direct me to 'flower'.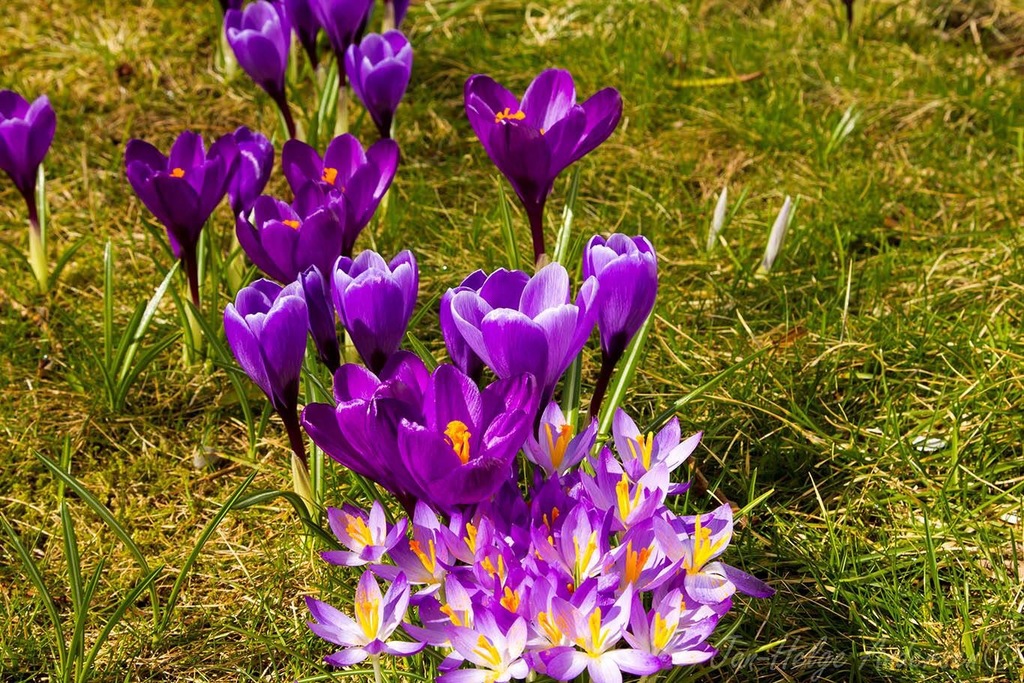
Direction: (x1=304, y1=358, x2=422, y2=507).
